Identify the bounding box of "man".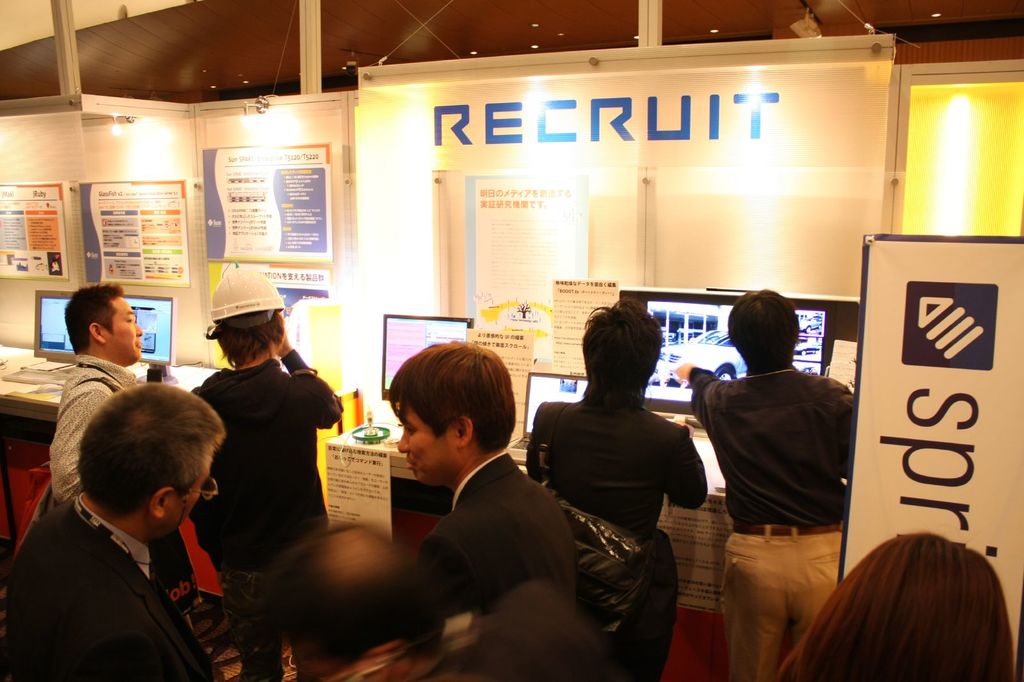
(5, 351, 270, 679).
